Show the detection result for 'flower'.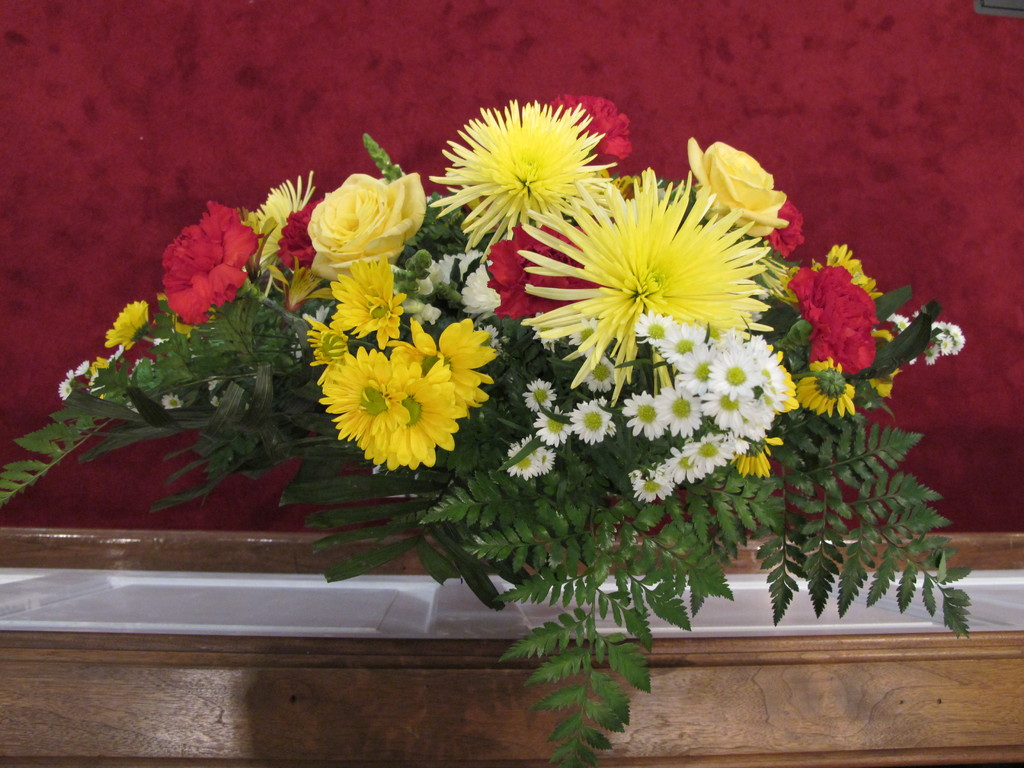
[687, 135, 785, 239].
